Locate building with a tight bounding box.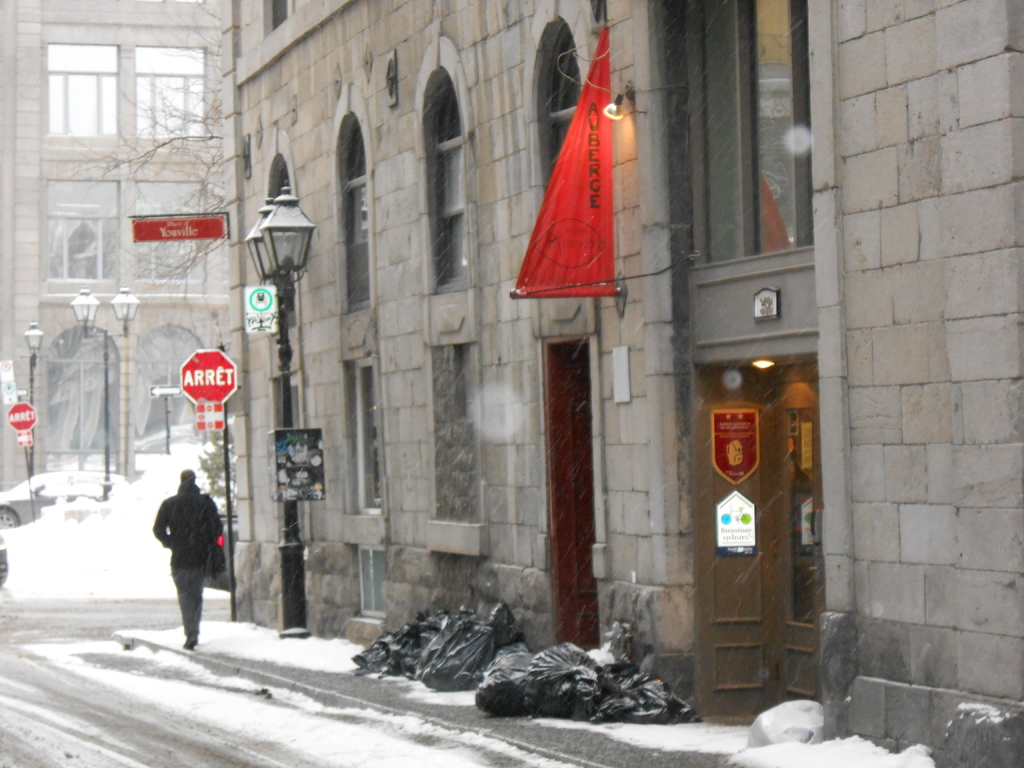
x1=209, y1=0, x2=1023, y2=767.
